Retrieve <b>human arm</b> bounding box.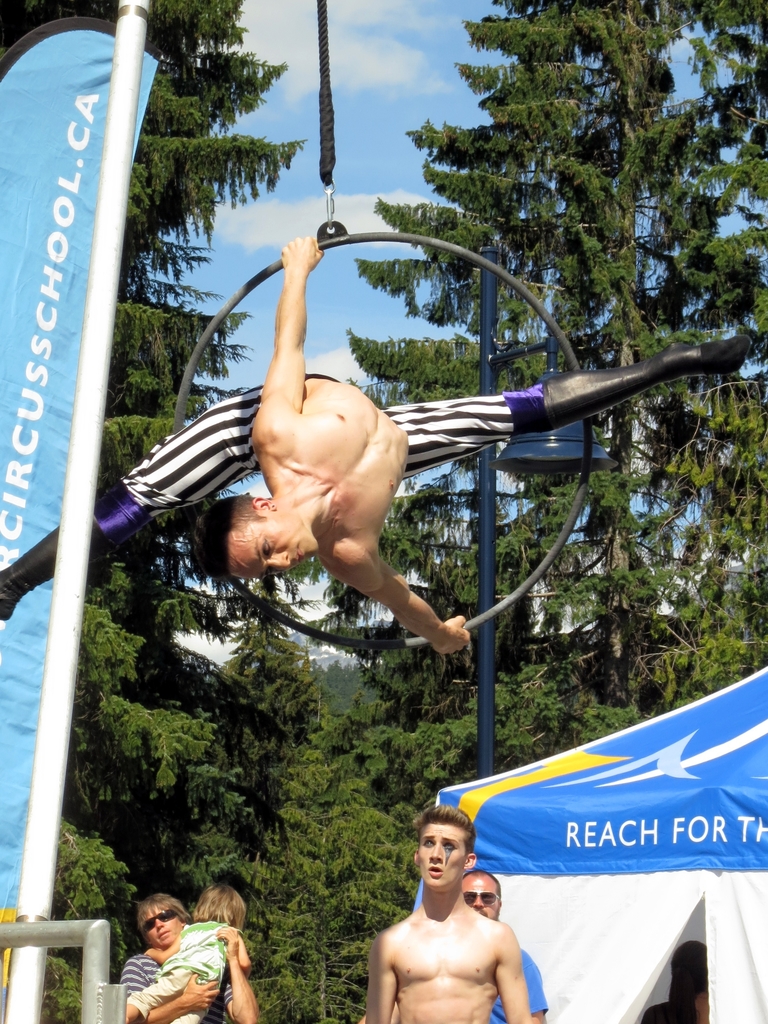
Bounding box: detection(263, 227, 319, 439).
